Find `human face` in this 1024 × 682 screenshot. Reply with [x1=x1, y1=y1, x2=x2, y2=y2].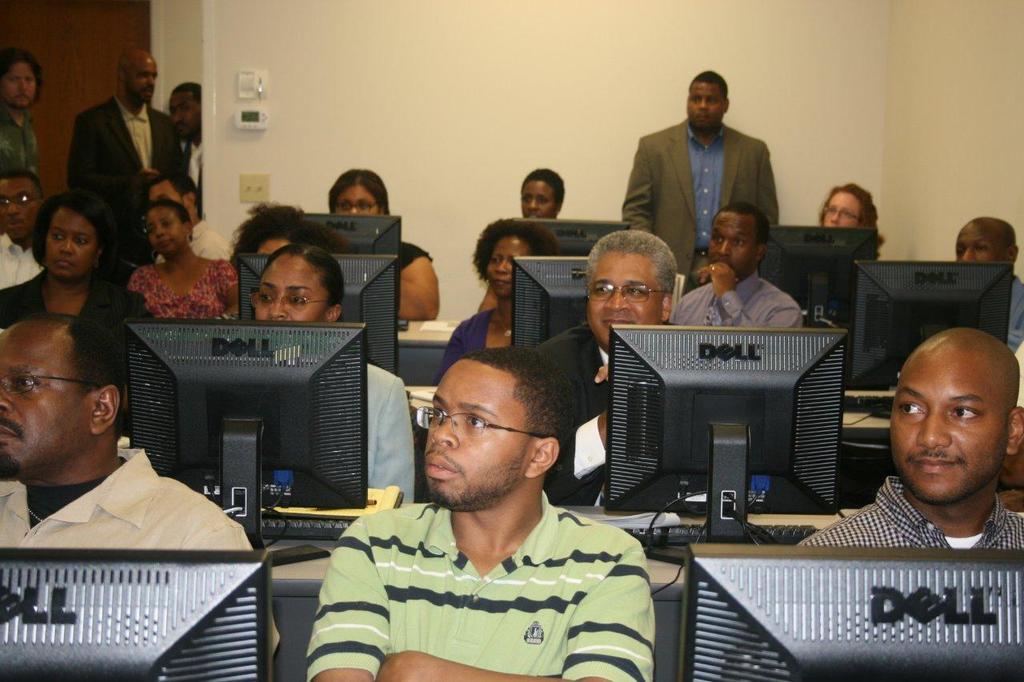
[x1=1, y1=56, x2=38, y2=107].
